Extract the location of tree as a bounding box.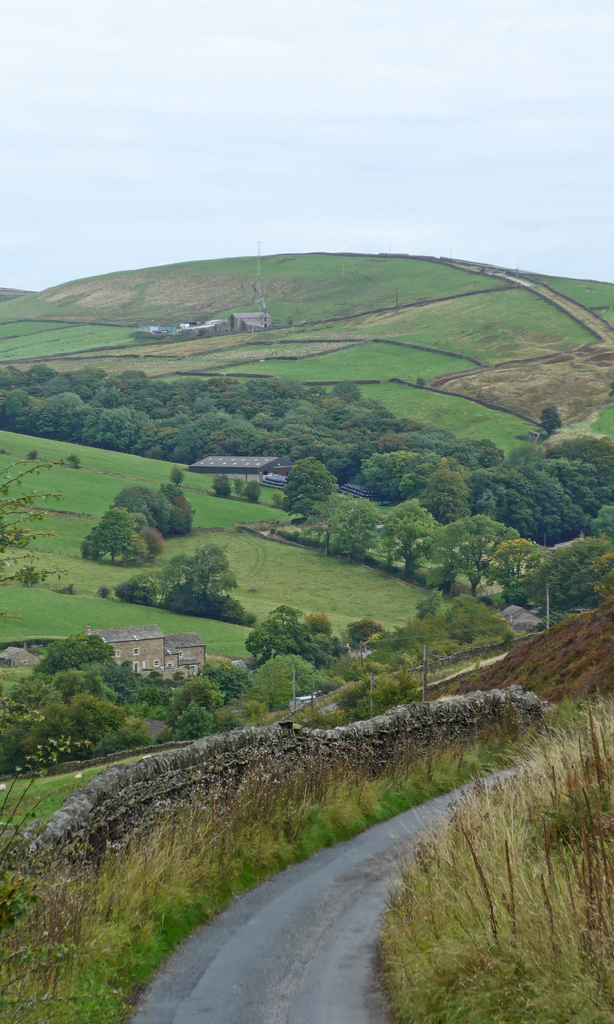
(444, 587, 513, 646).
